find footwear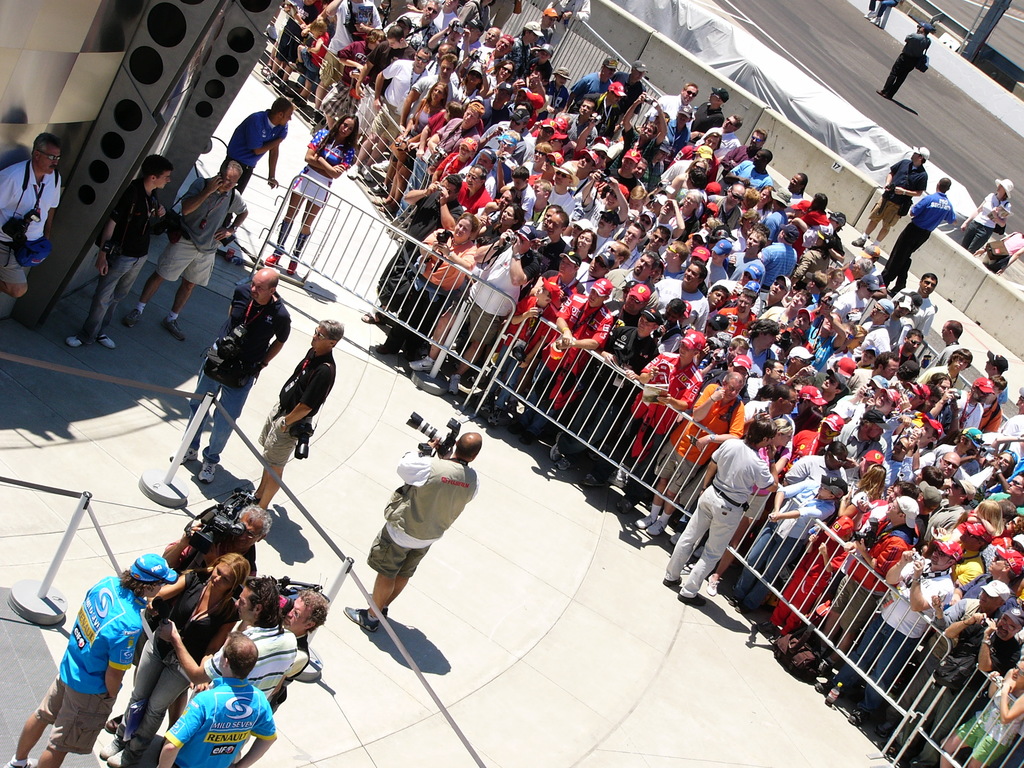
detection(644, 521, 668, 536)
